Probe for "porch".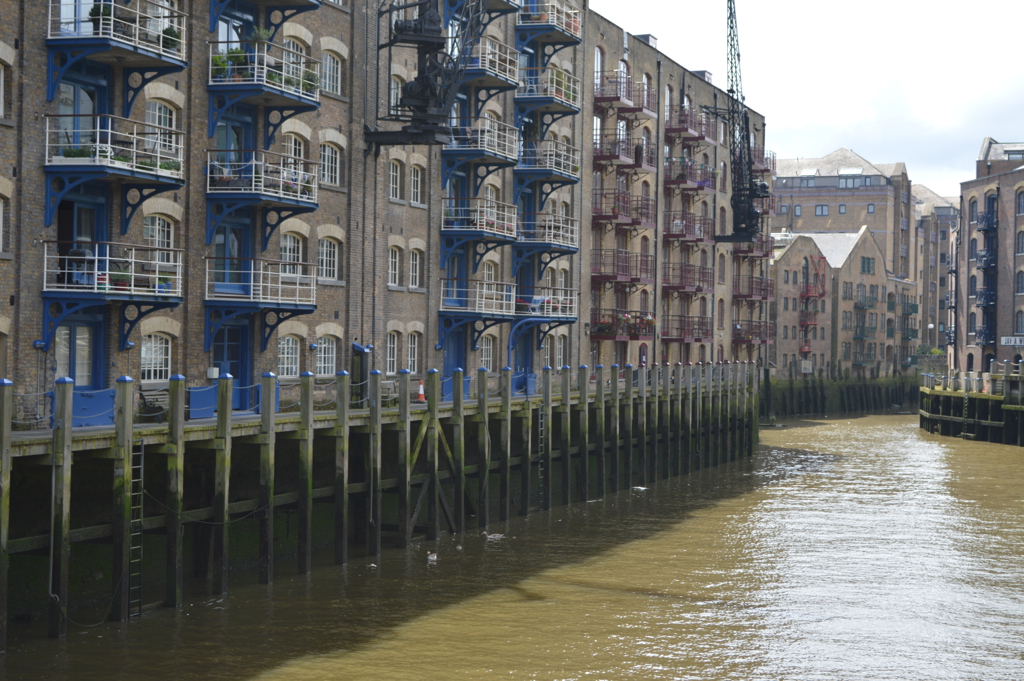
Probe result: 904,303,918,319.
